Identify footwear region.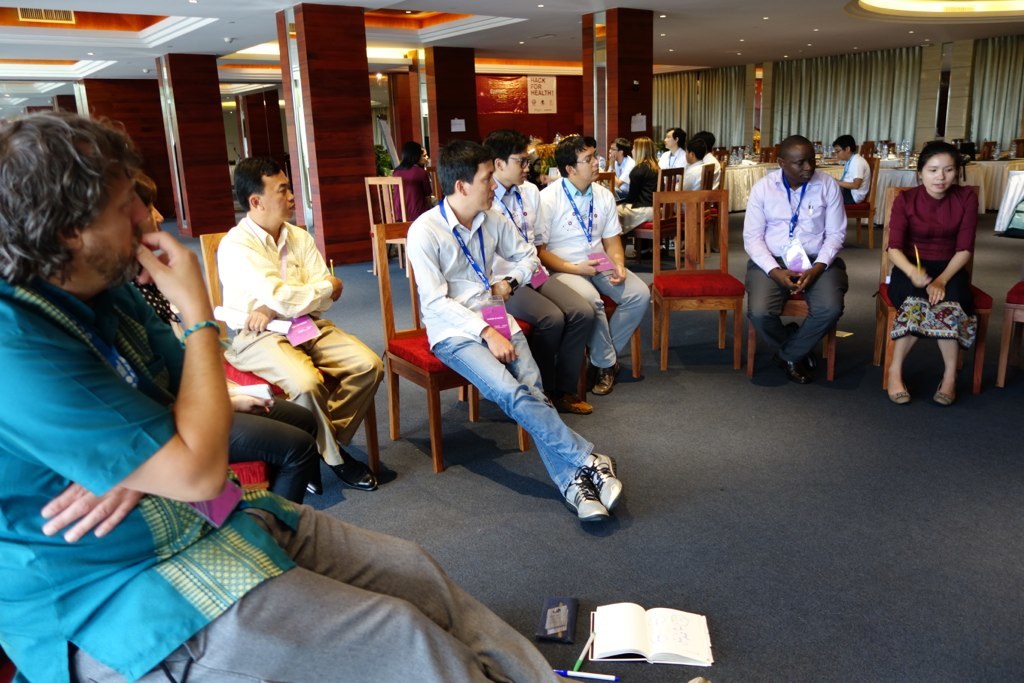
Region: bbox=(560, 463, 605, 519).
